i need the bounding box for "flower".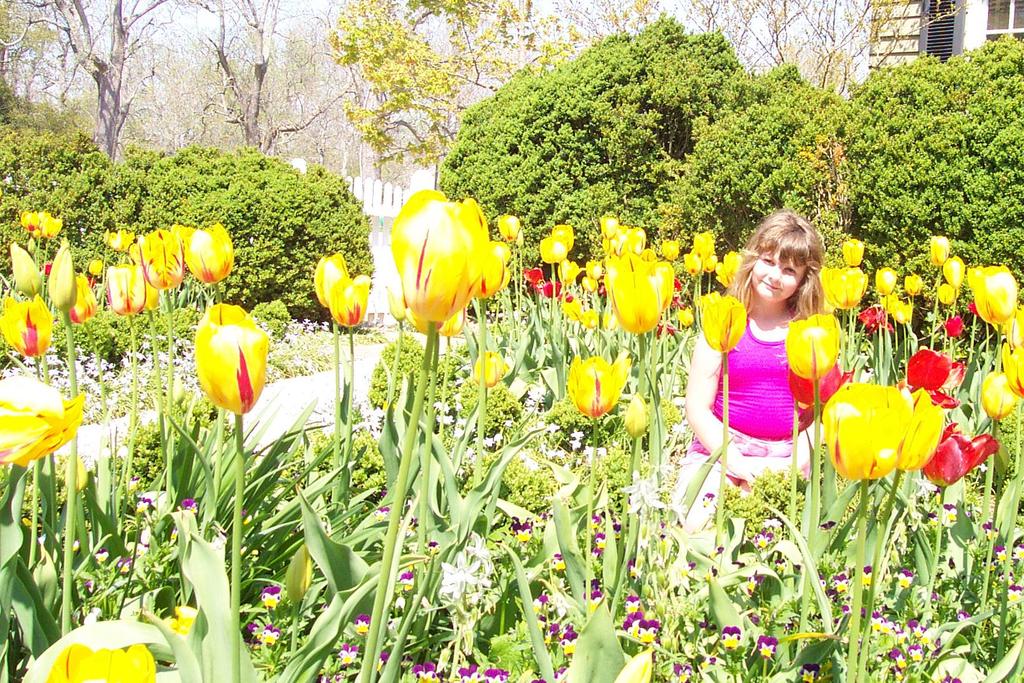
Here it is: (330,271,372,331).
